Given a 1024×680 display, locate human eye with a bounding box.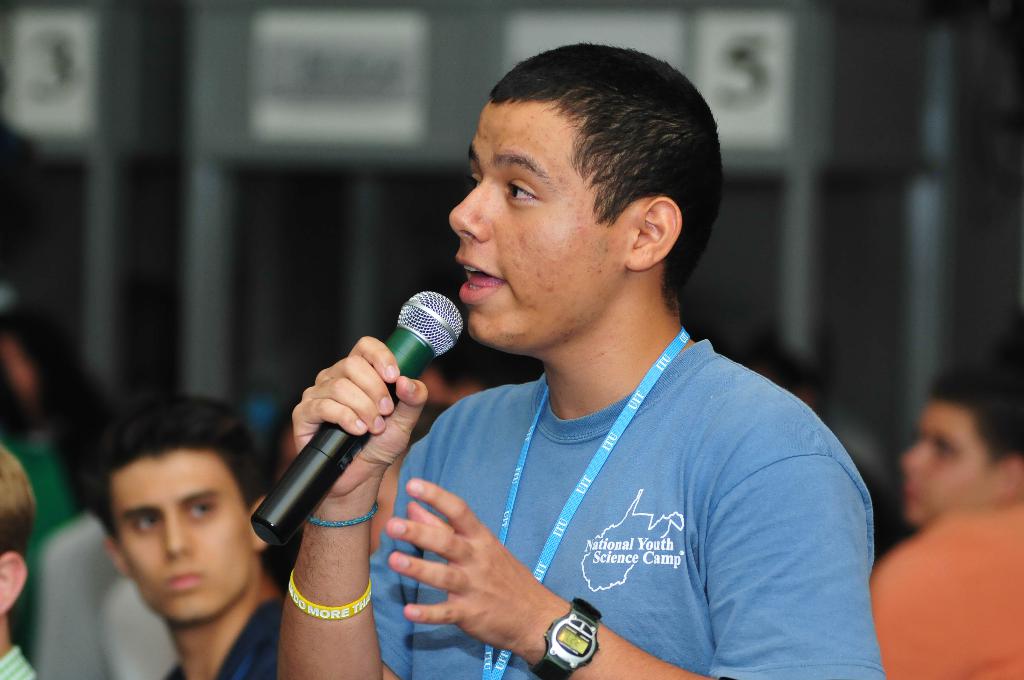
Located: <box>503,173,549,206</box>.
